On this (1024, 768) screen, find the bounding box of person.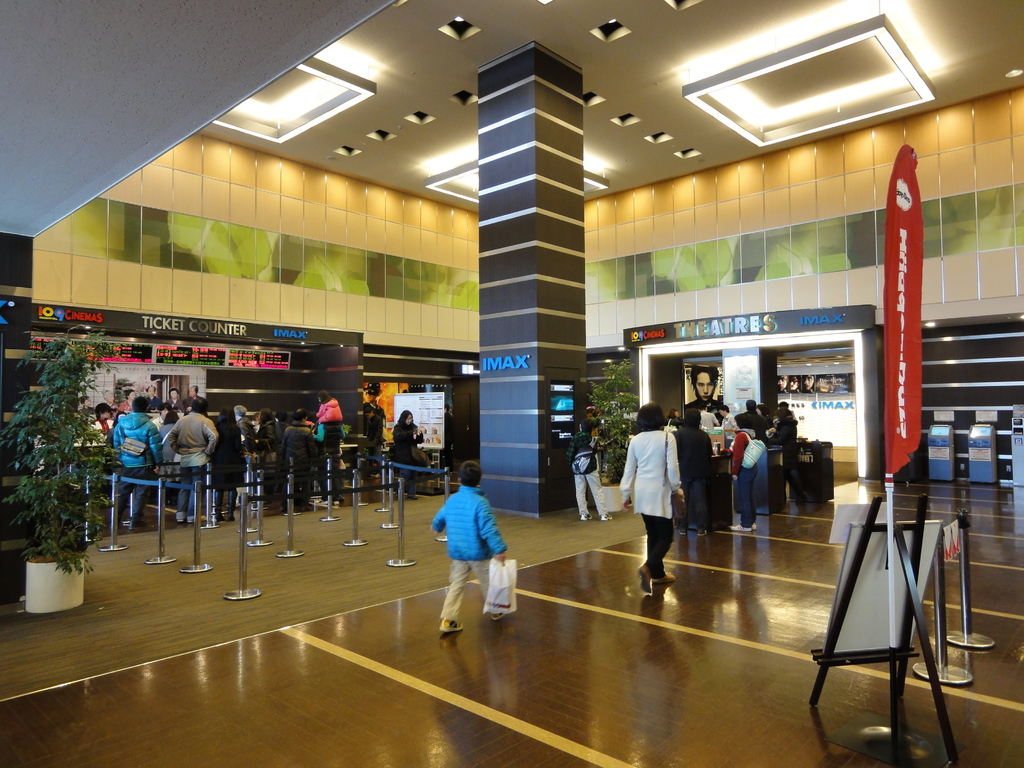
Bounding box: crop(739, 402, 769, 435).
